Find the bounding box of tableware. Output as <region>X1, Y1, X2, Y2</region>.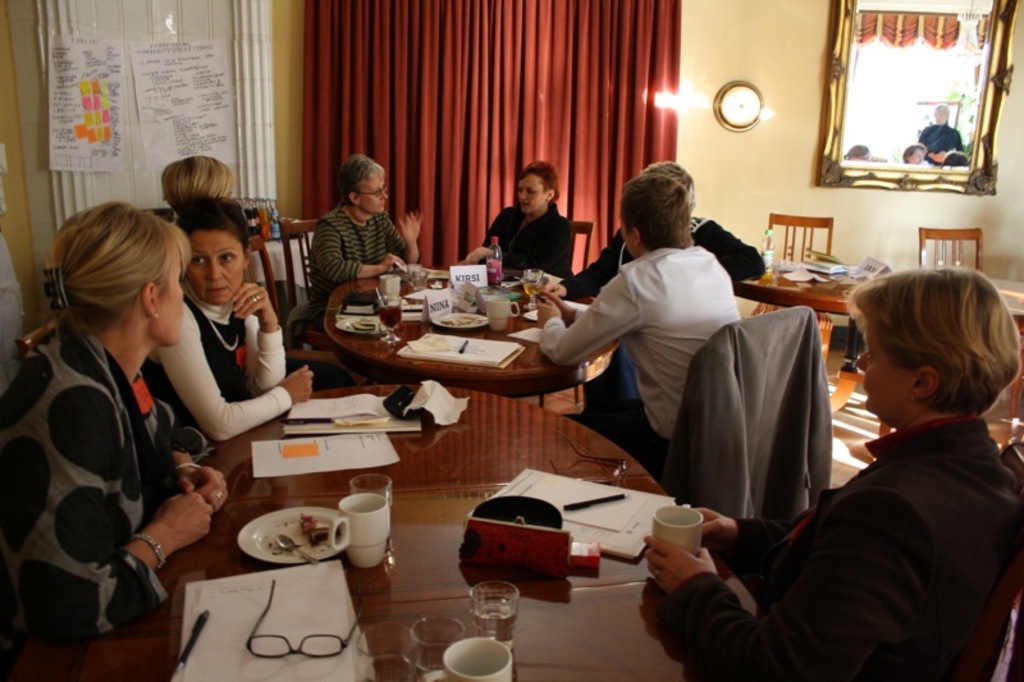
<region>406, 613, 467, 681</region>.
